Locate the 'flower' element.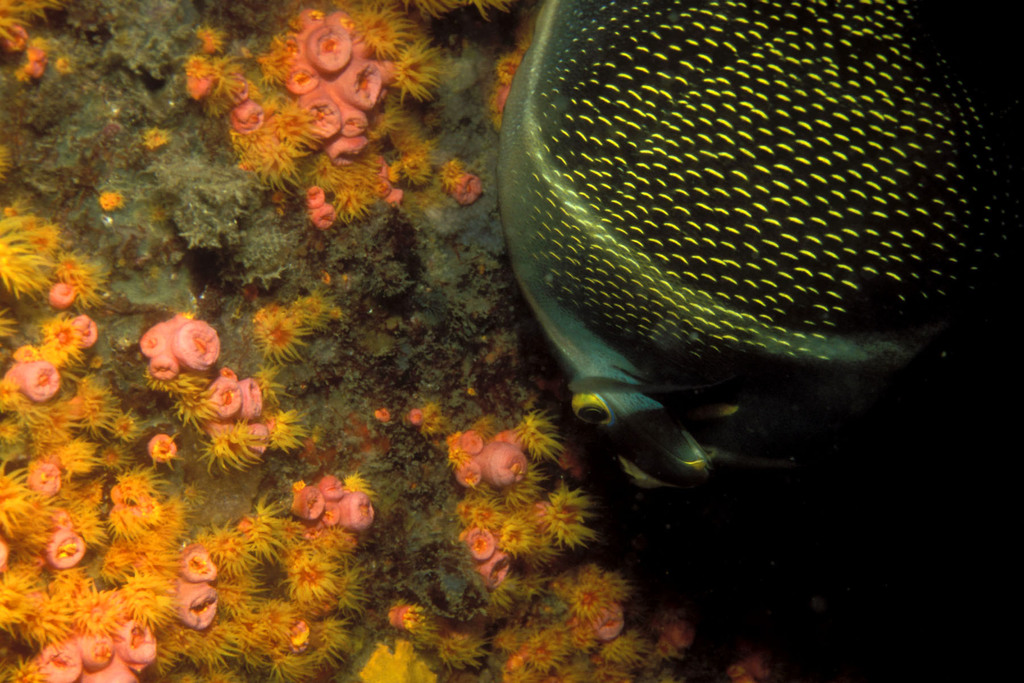
Element bbox: bbox(178, 318, 221, 370).
